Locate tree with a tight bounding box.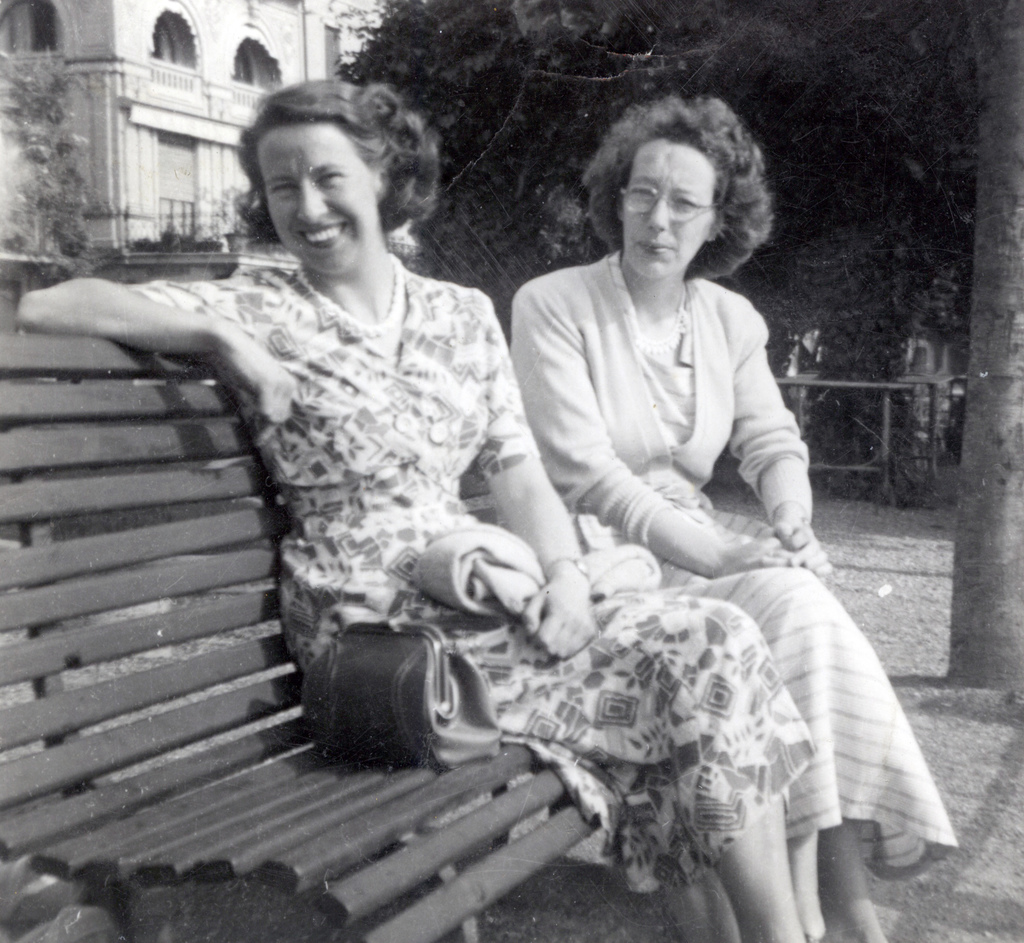
0 38 95 262.
